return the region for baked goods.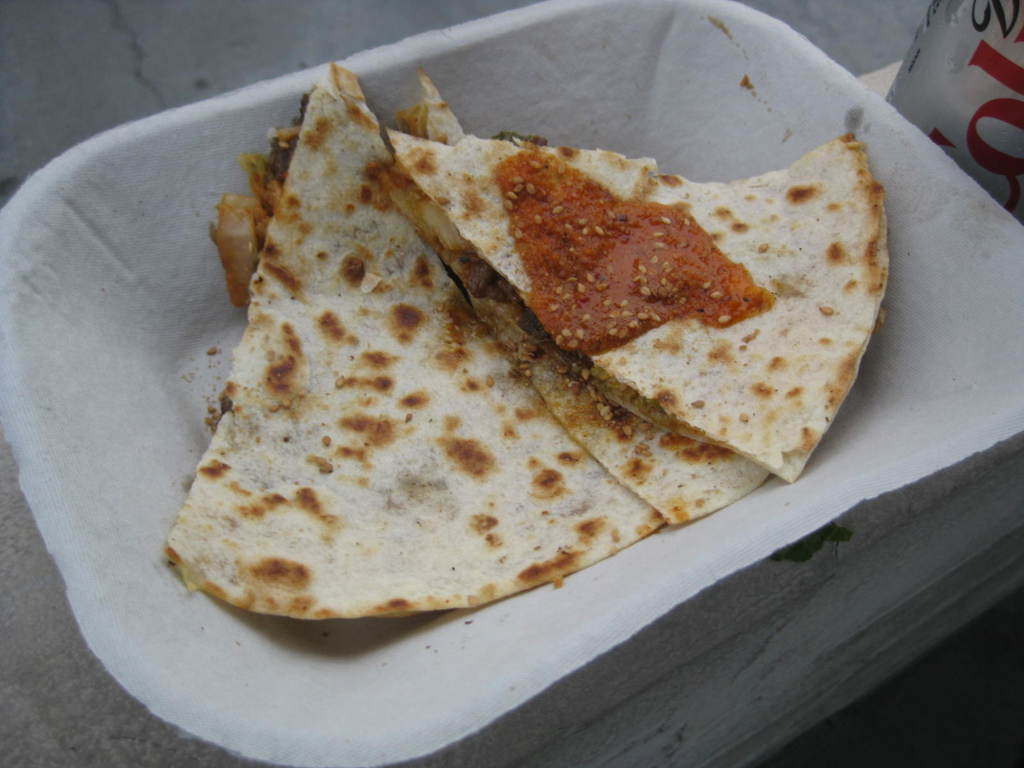
(x1=372, y1=71, x2=776, y2=529).
